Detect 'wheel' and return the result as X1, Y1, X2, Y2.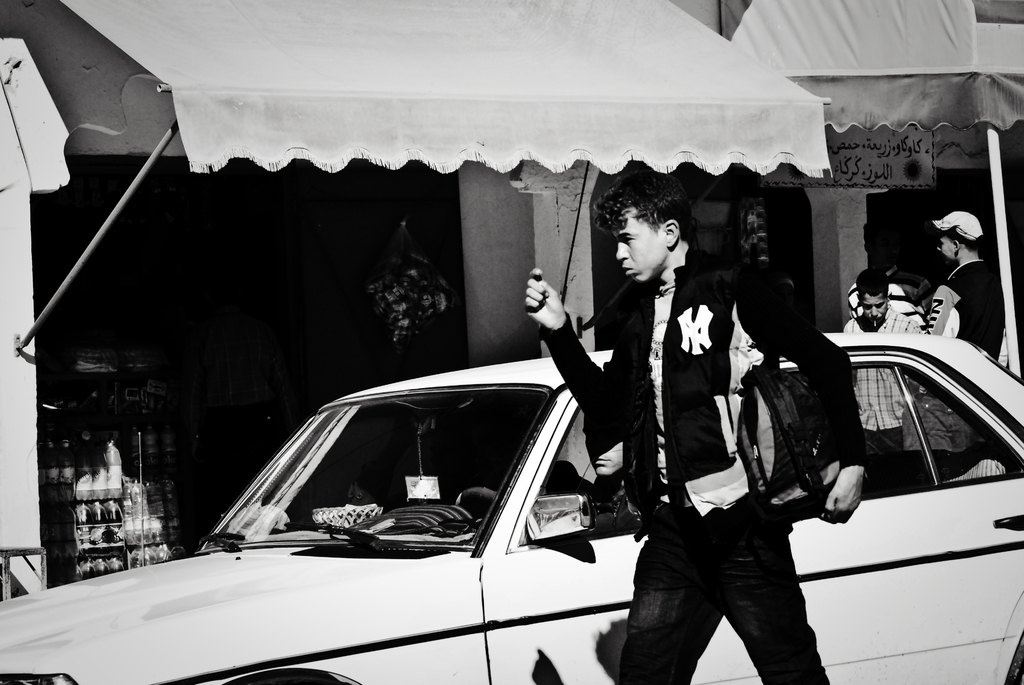
451, 485, 506, 505.
